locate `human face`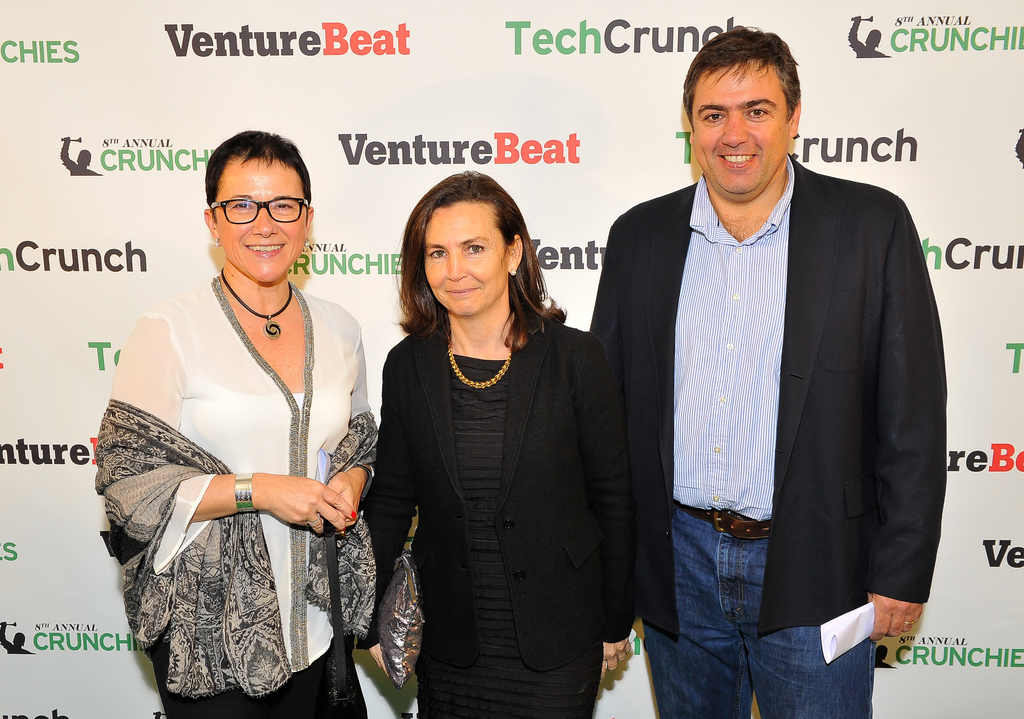
region(219, 163, 307, 282)
